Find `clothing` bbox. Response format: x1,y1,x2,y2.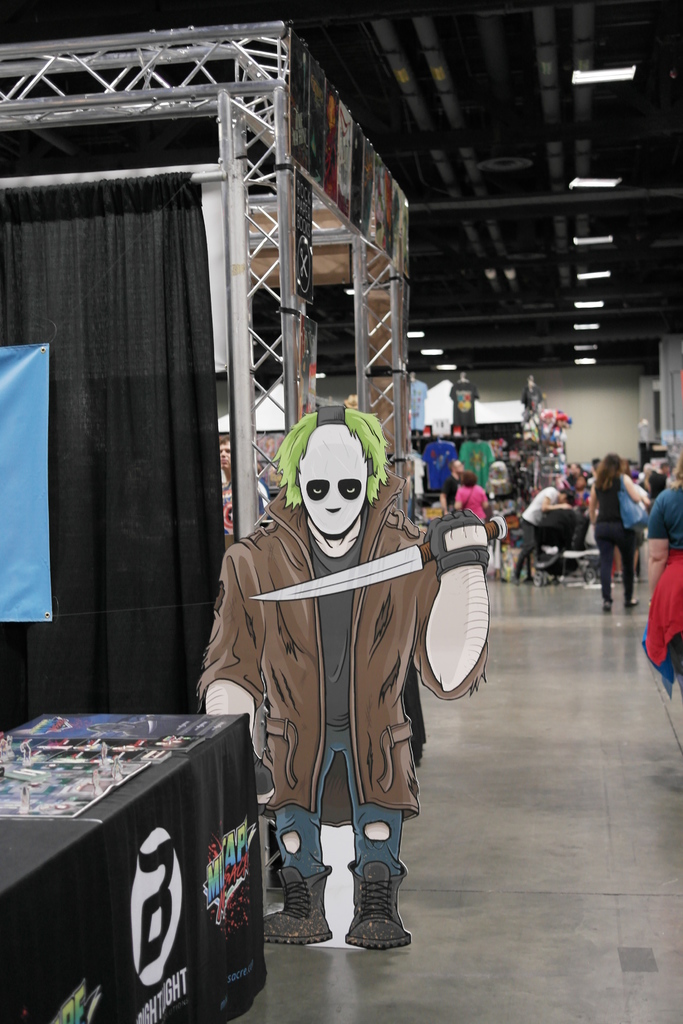
455,484,490,520.
